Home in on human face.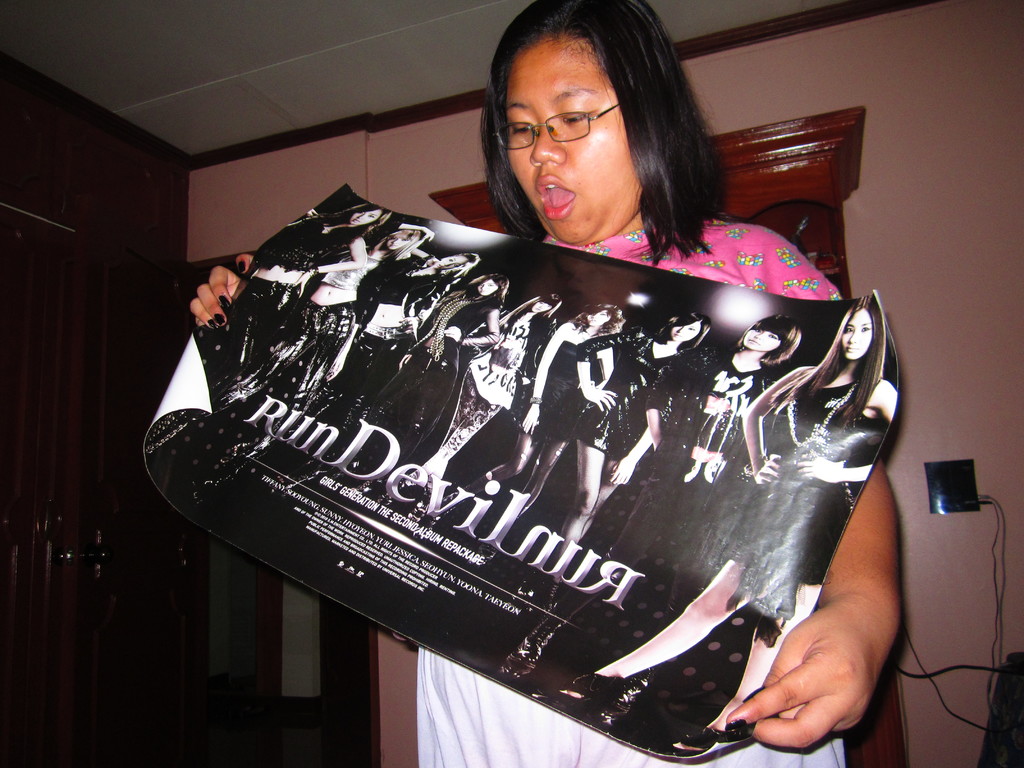
Homed in at <box>529,298,554,312</box>.
